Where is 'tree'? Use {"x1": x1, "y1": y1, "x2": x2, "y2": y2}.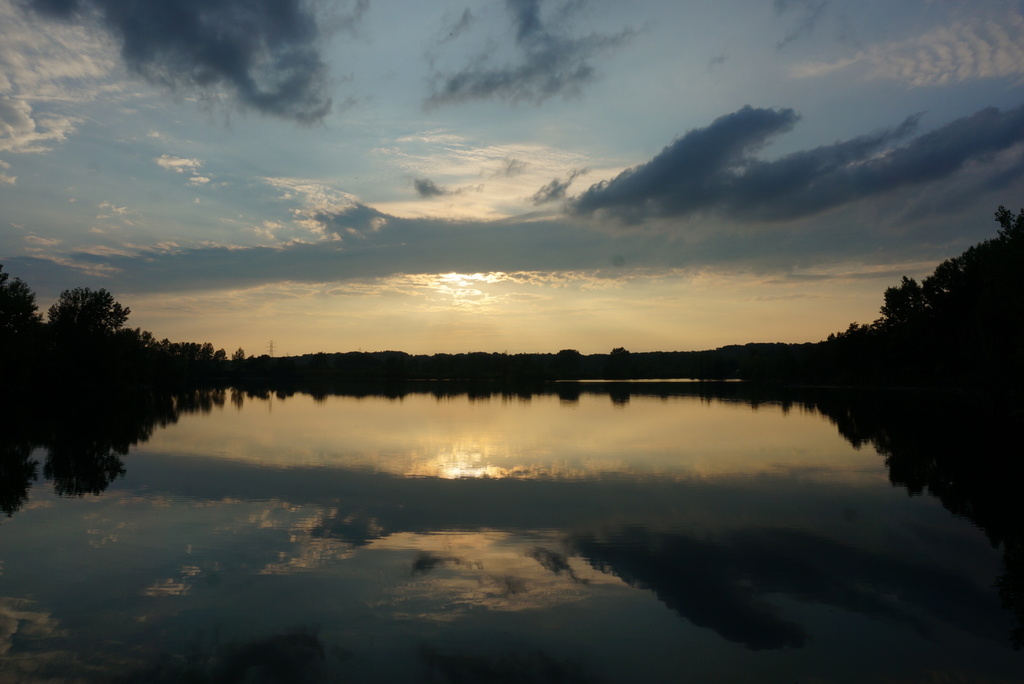
{"x1": 609, "y1": 346, "x2": 626, "y2": 370}.
